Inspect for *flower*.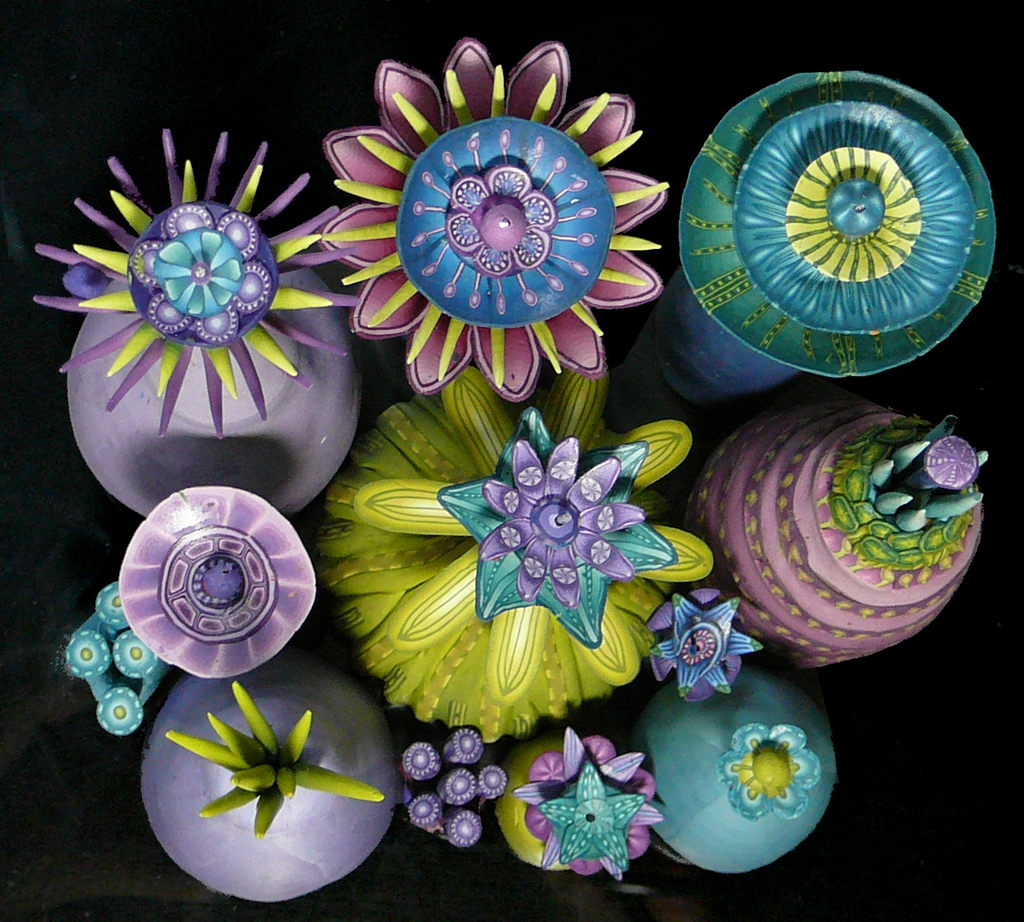
Inspection: bbox=(33, 125, 363, 449).
